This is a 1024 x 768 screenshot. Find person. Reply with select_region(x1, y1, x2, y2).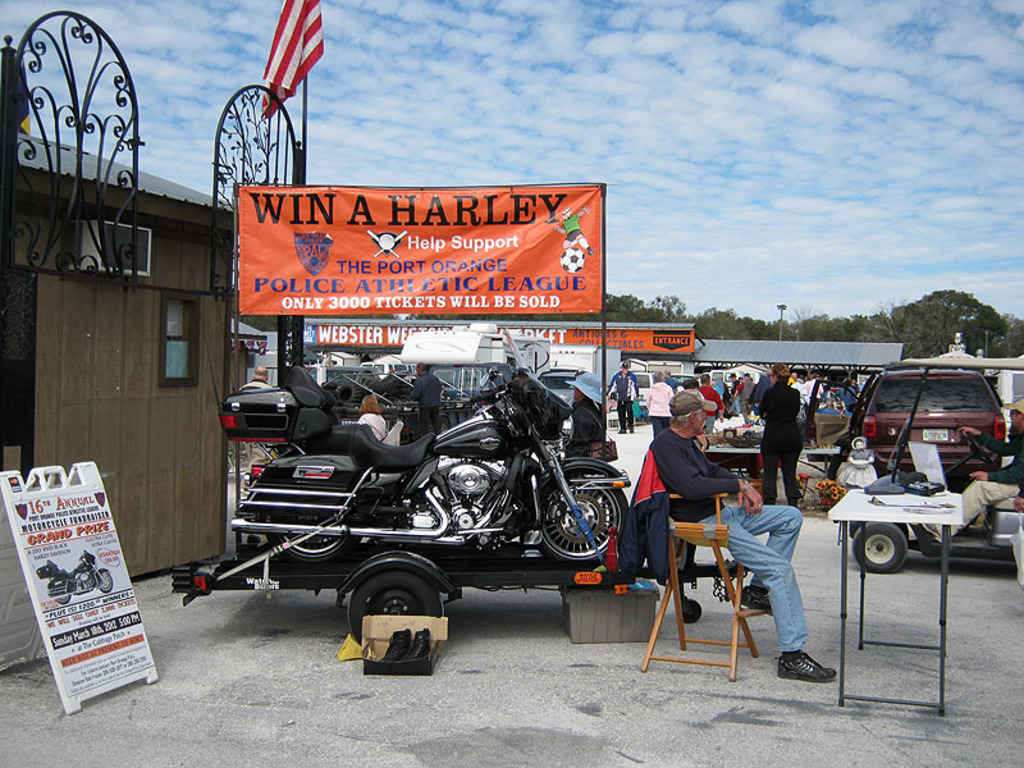
select_region(607, 361, 640, 434).
